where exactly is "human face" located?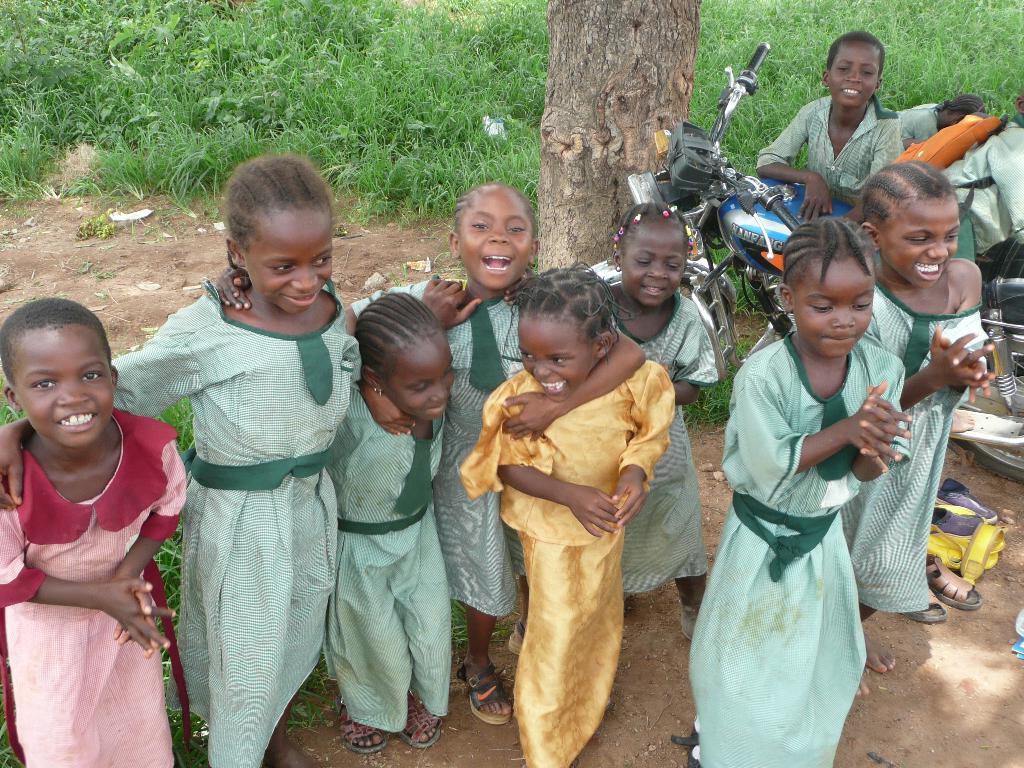
Its bounding box is left=18, top=326, right=113, bottom=446.
